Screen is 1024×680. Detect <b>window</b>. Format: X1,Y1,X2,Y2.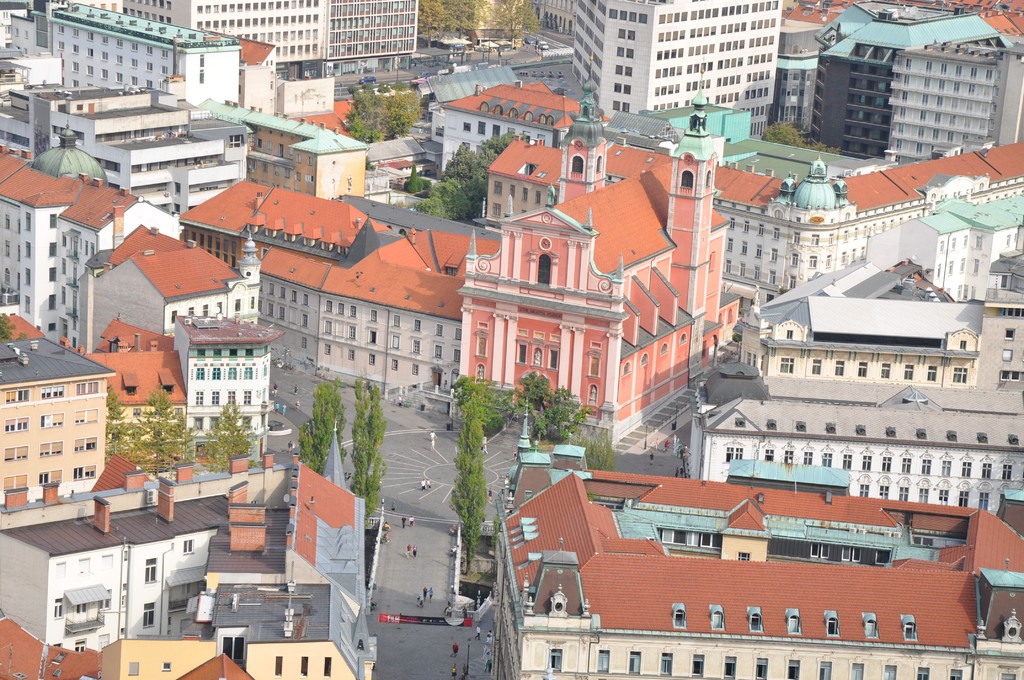
879,484,895,497.
